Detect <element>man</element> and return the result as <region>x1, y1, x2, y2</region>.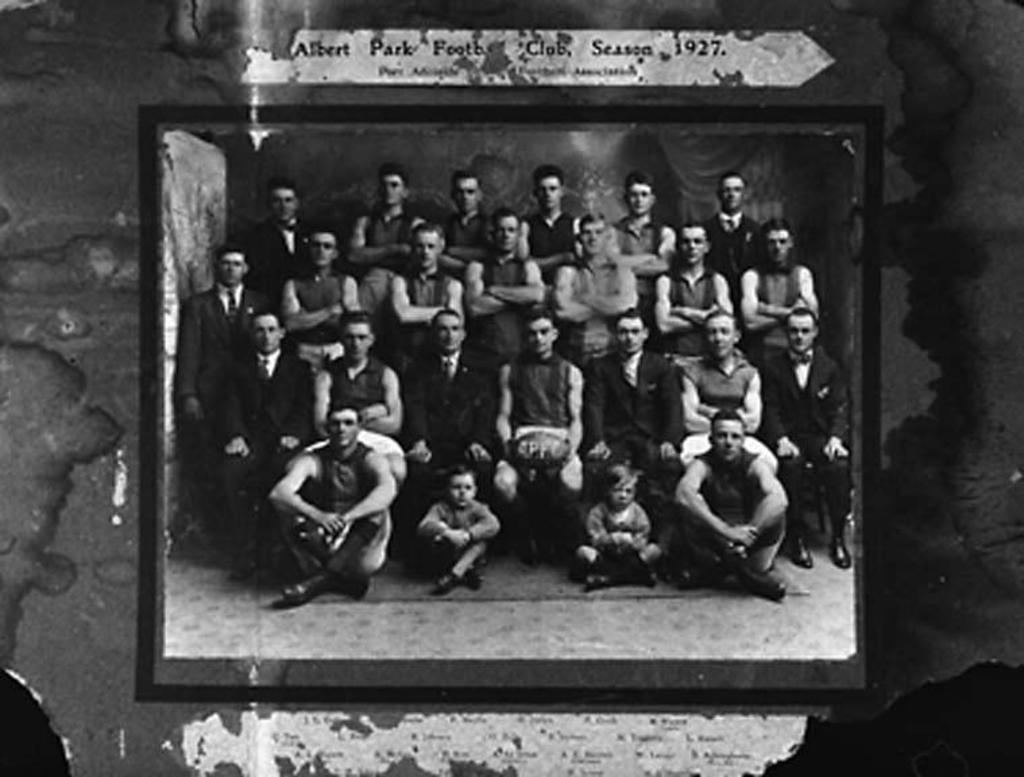
<region>173, 240, 271, 533</region>.
